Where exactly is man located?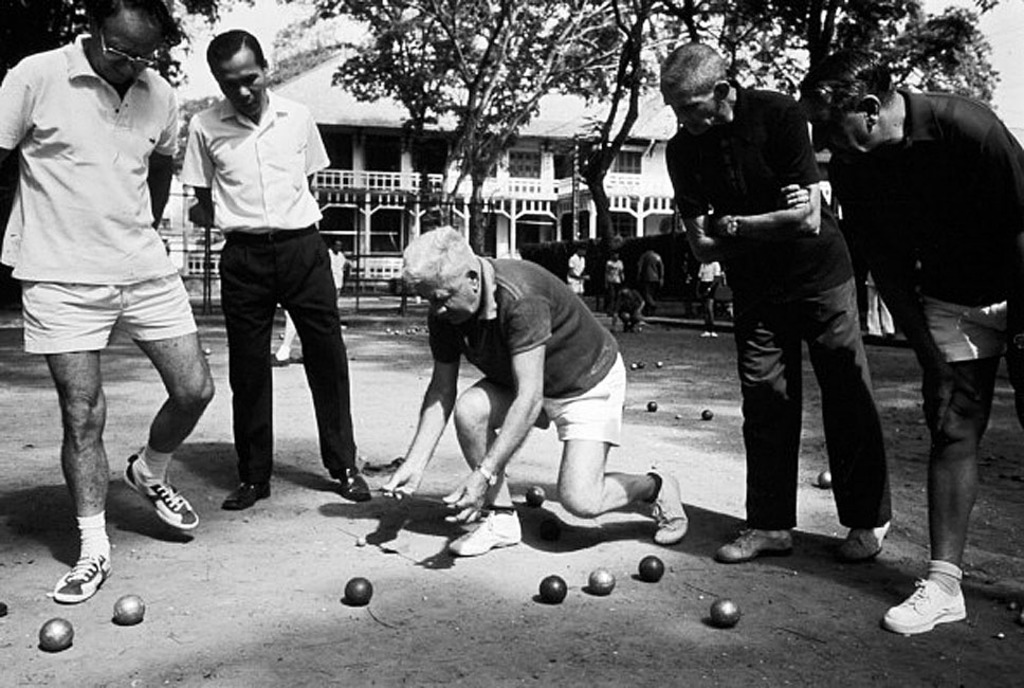
Its bounding box is 800:47:1023:637.
